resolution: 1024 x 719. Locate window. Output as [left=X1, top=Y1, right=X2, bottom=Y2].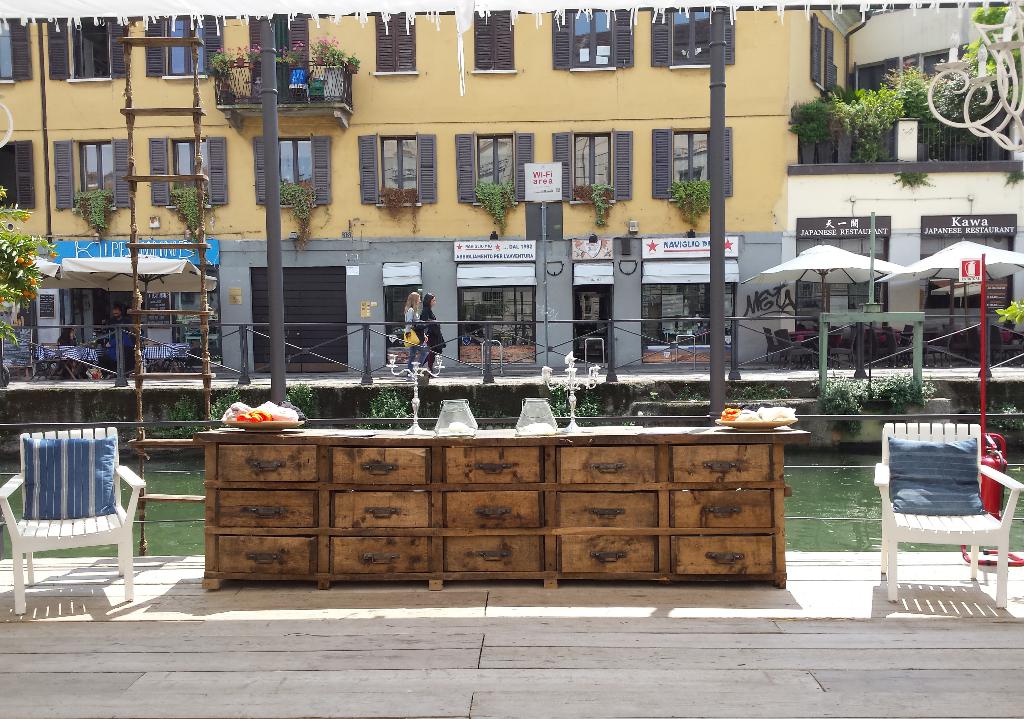
[left=650, top=7, right=735, bottom=73].
